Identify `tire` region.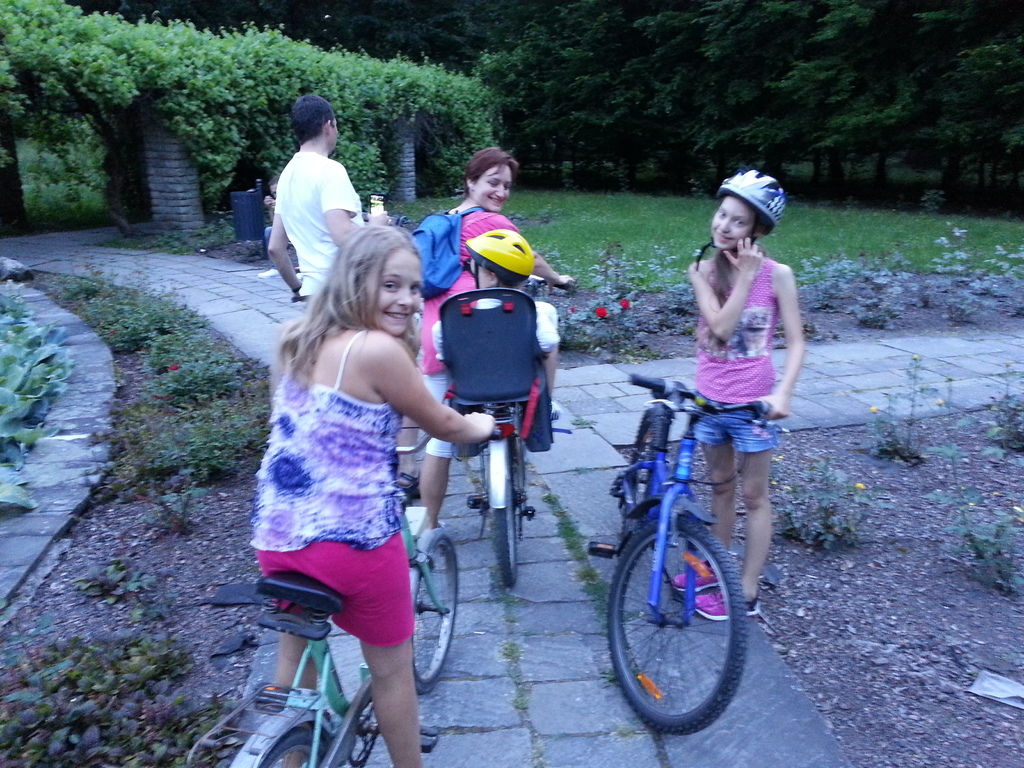
Region: 412/527/456/689.
